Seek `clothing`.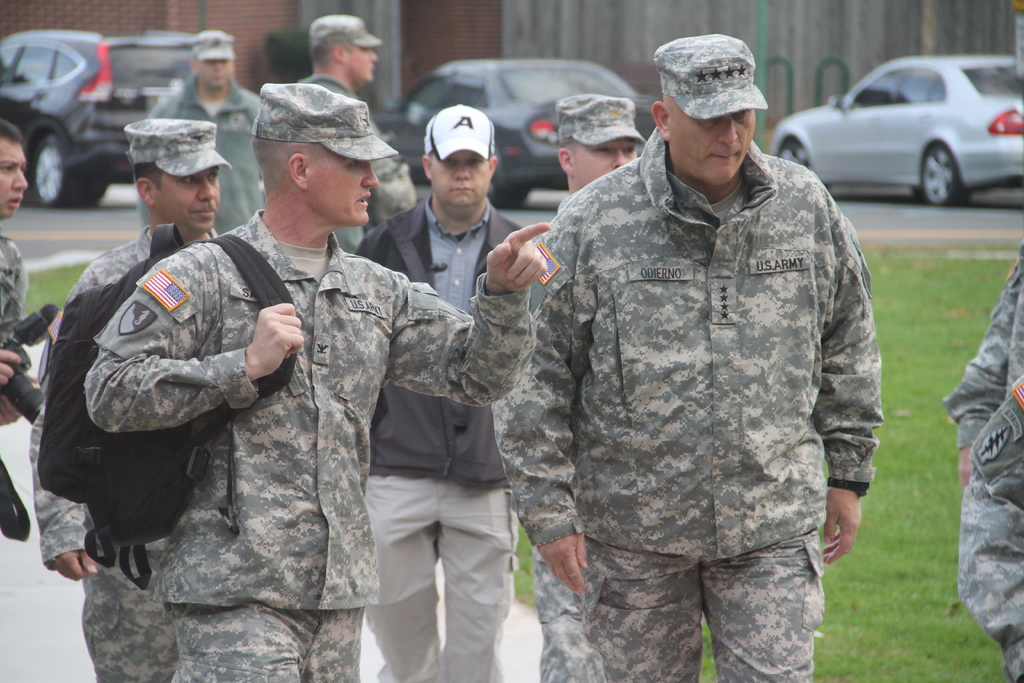
<bbox>85, 212, 531, 682</bbox>.
